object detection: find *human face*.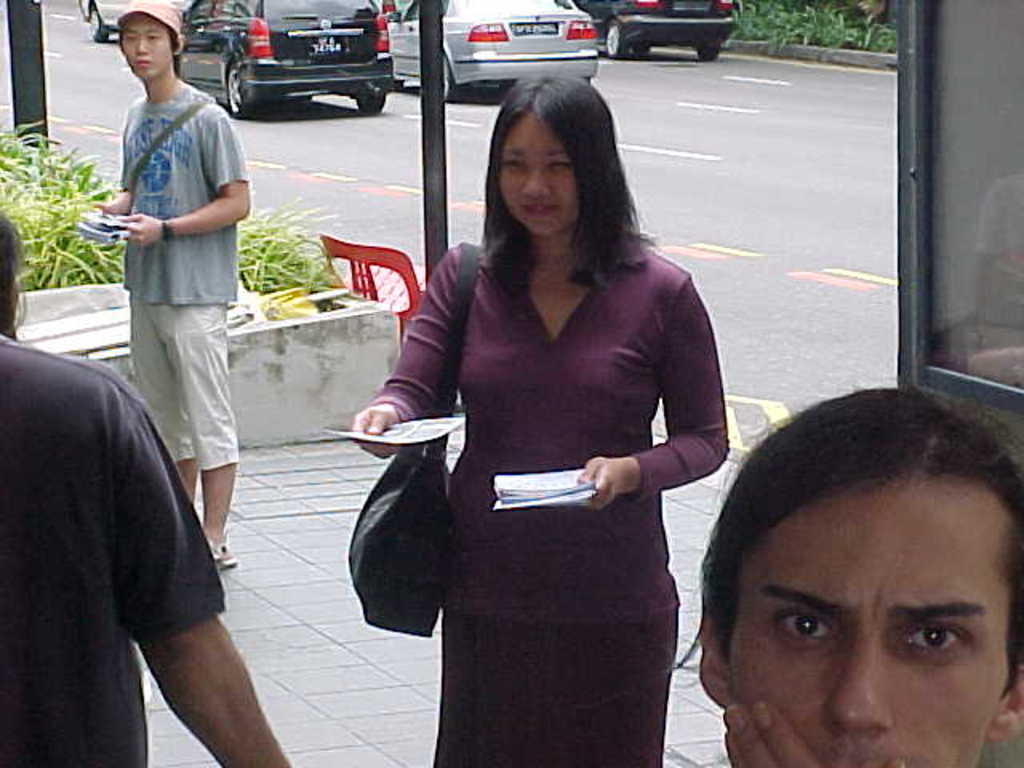
bbox=(118, 11, 189, 77).
